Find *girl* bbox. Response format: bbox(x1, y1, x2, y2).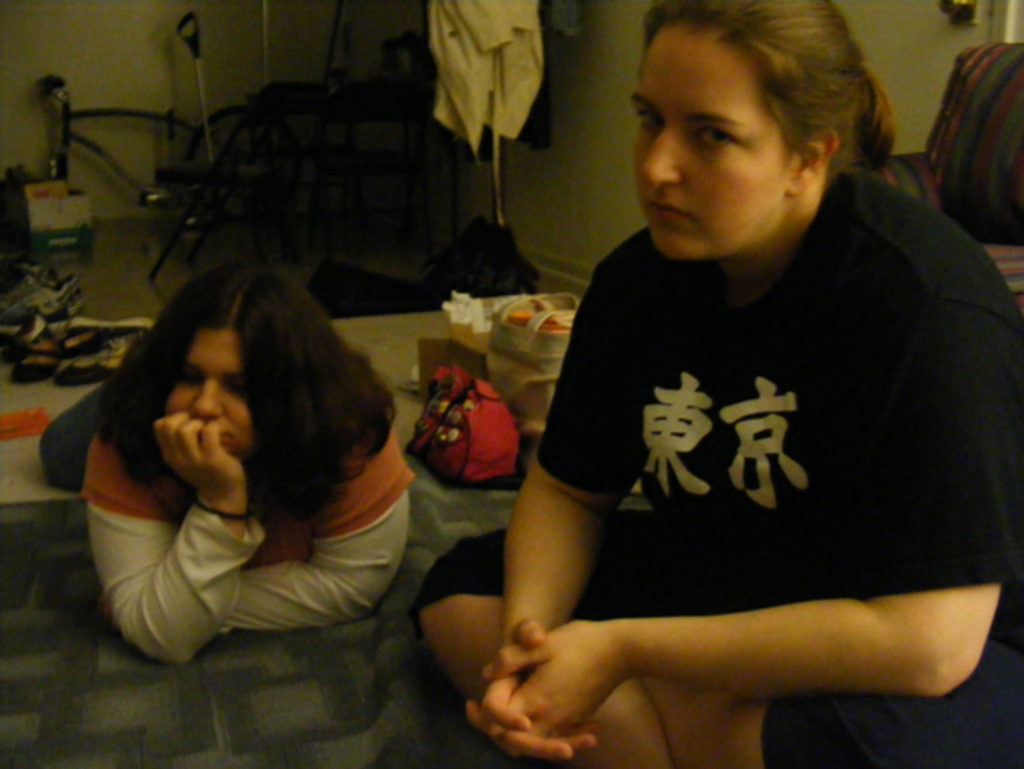
bbox(414, 0, 1022, 767).
